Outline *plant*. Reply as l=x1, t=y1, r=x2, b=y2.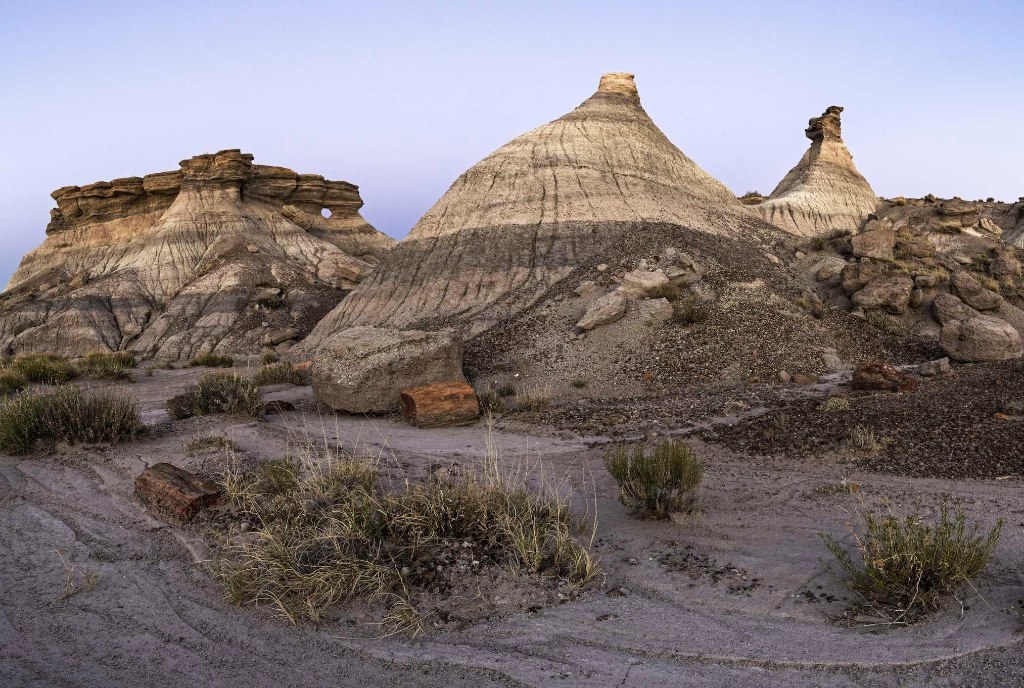
l=595, t=429, r=711, b=514.
